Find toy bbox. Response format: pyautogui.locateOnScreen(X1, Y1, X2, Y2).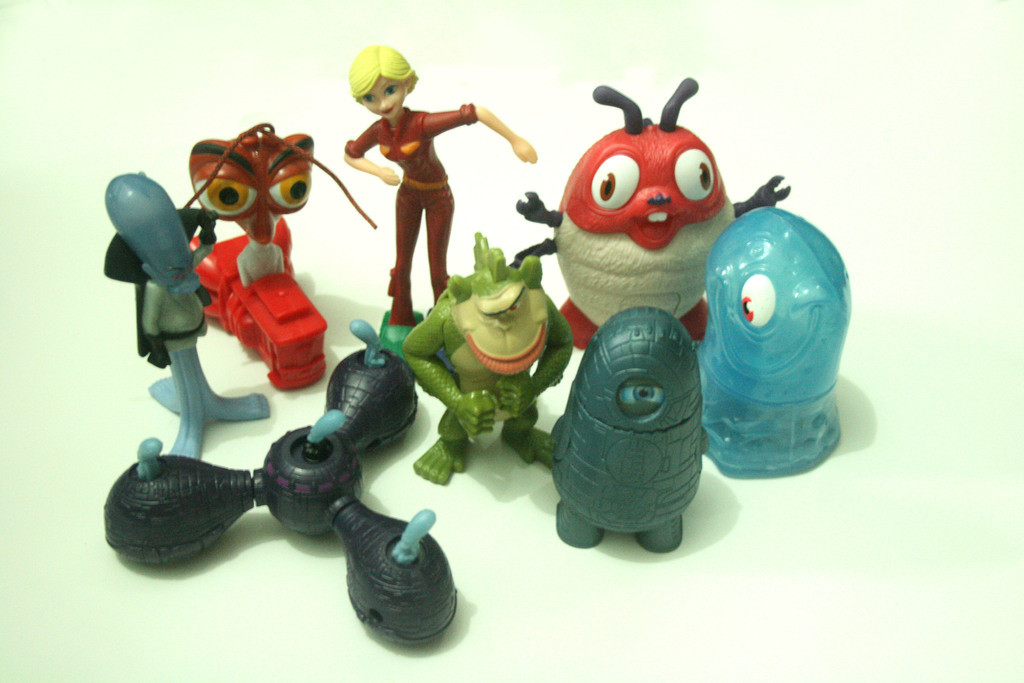
pyautogui.locateOnScreen(504, 76, 799, 345).
